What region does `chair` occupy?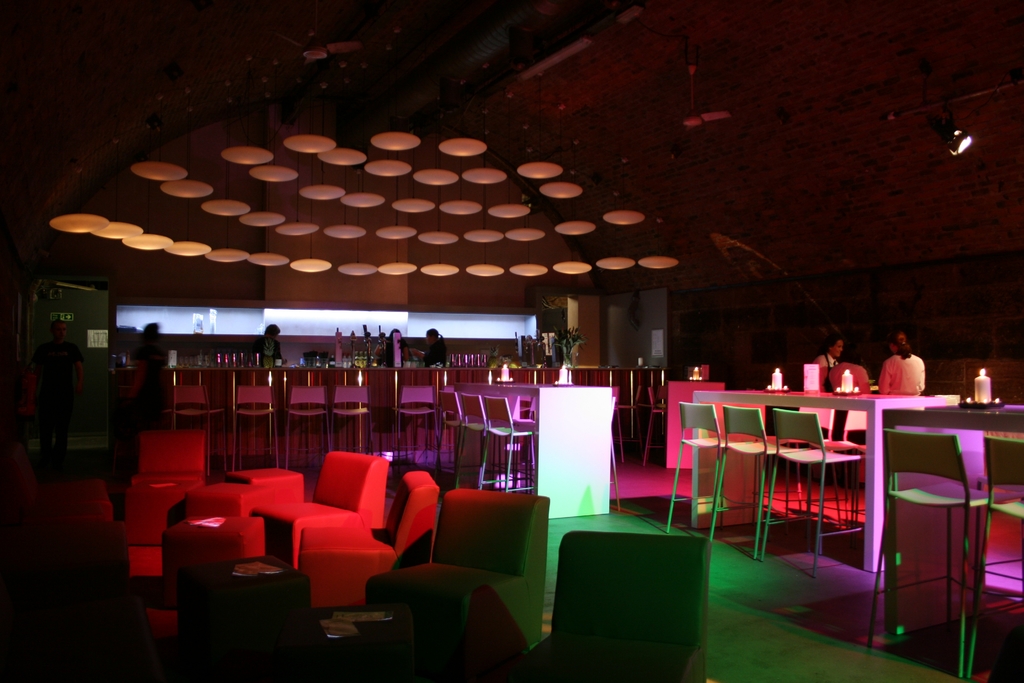
locate(252, 448, 390, 562).
